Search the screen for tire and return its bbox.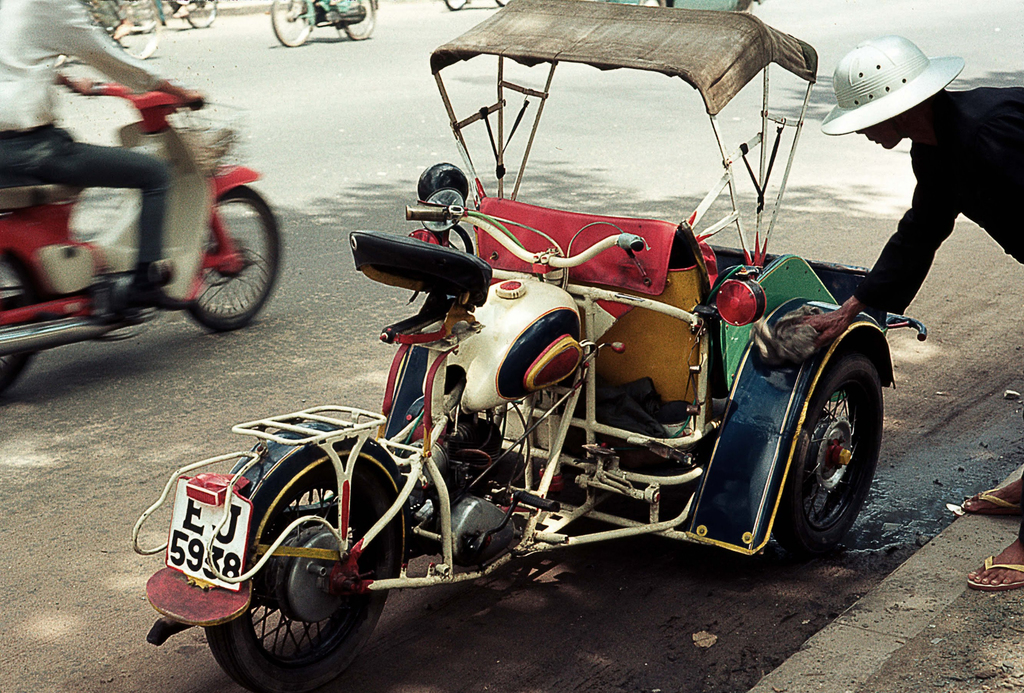
Found: <bbox>56, 49, 70, 67</bbox>.
